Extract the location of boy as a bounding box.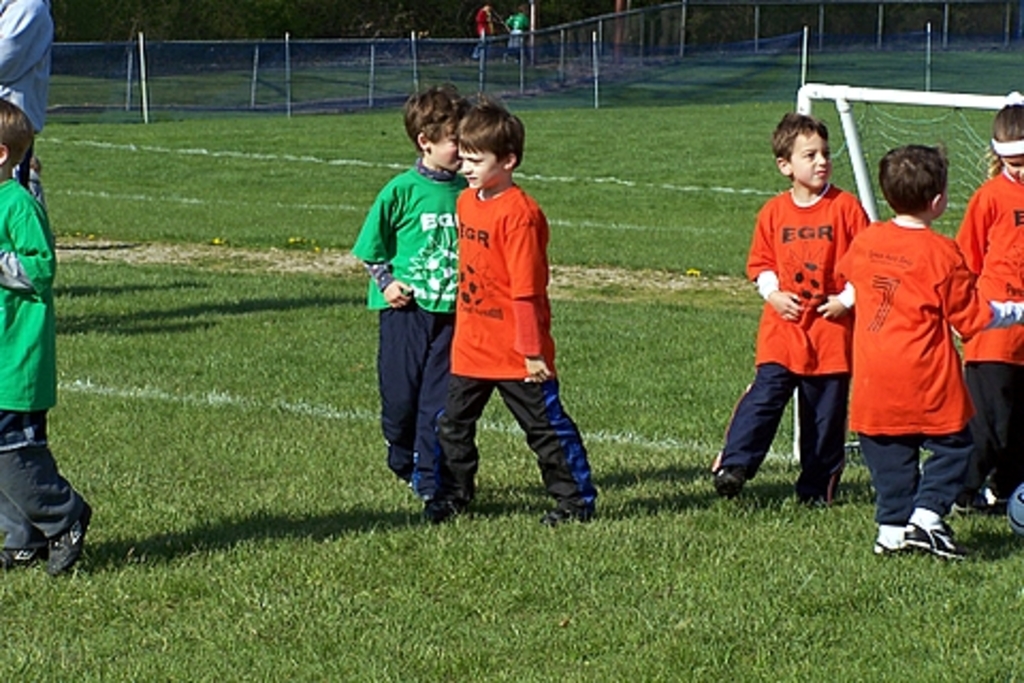
BBox(350, 85, 465, 512).
